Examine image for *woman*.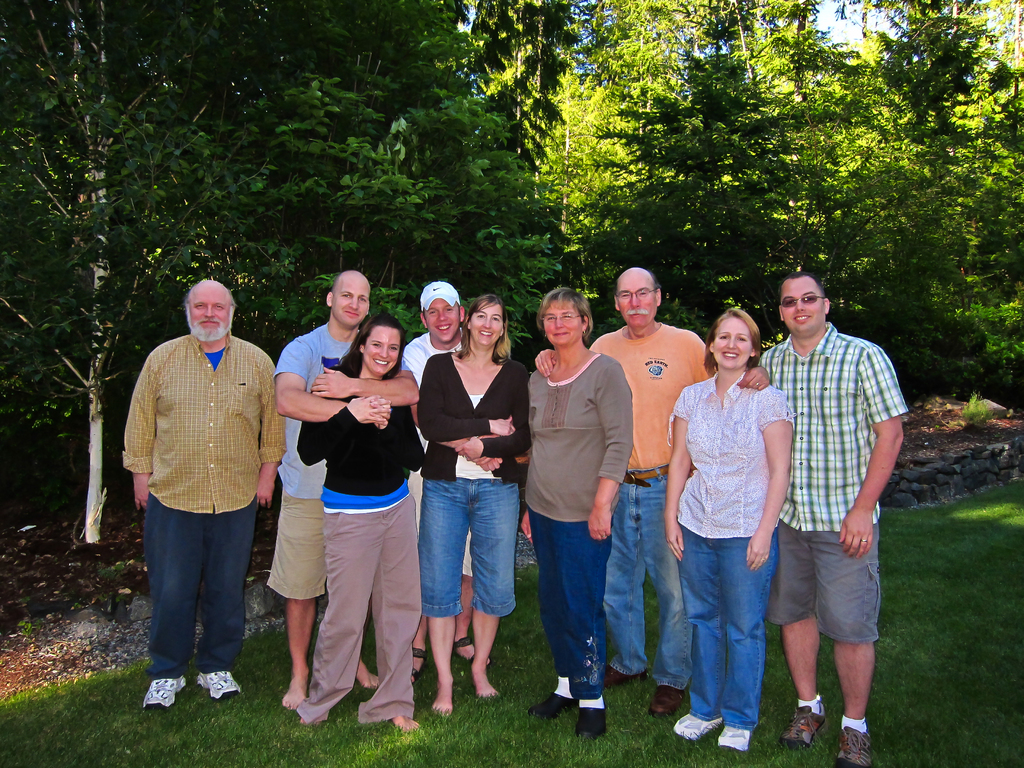
Examination result: <box>417,287,514,577</box>.
